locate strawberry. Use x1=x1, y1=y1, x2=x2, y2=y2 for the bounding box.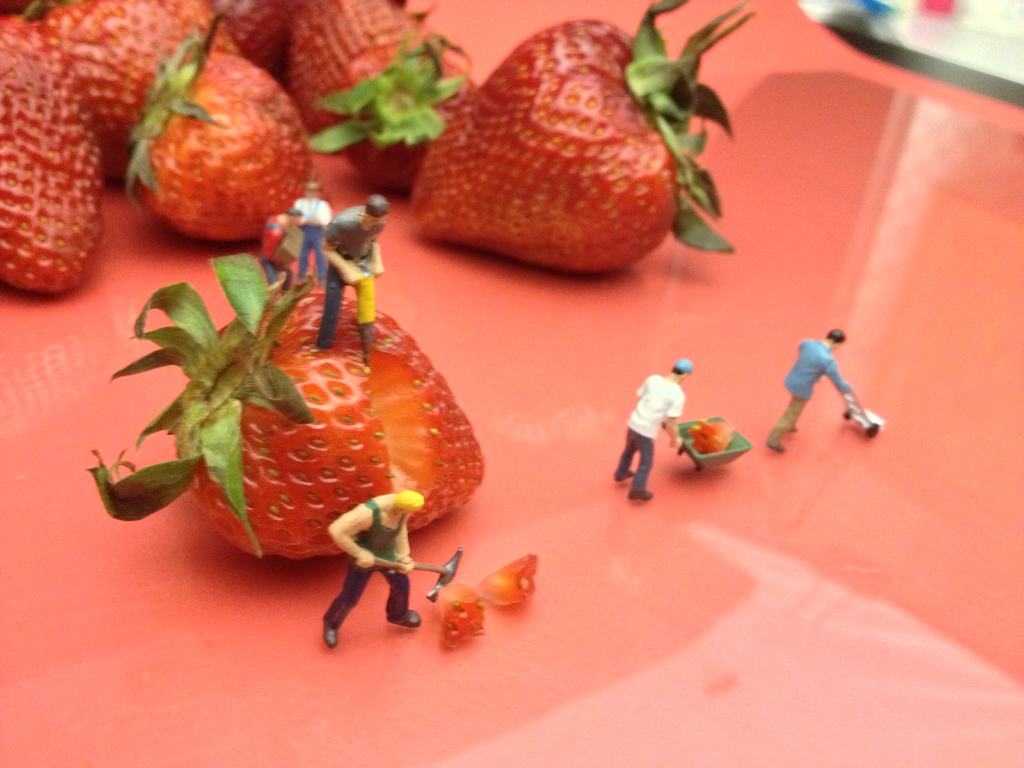
x1=202, y1=0, x2=295, y2=79.
